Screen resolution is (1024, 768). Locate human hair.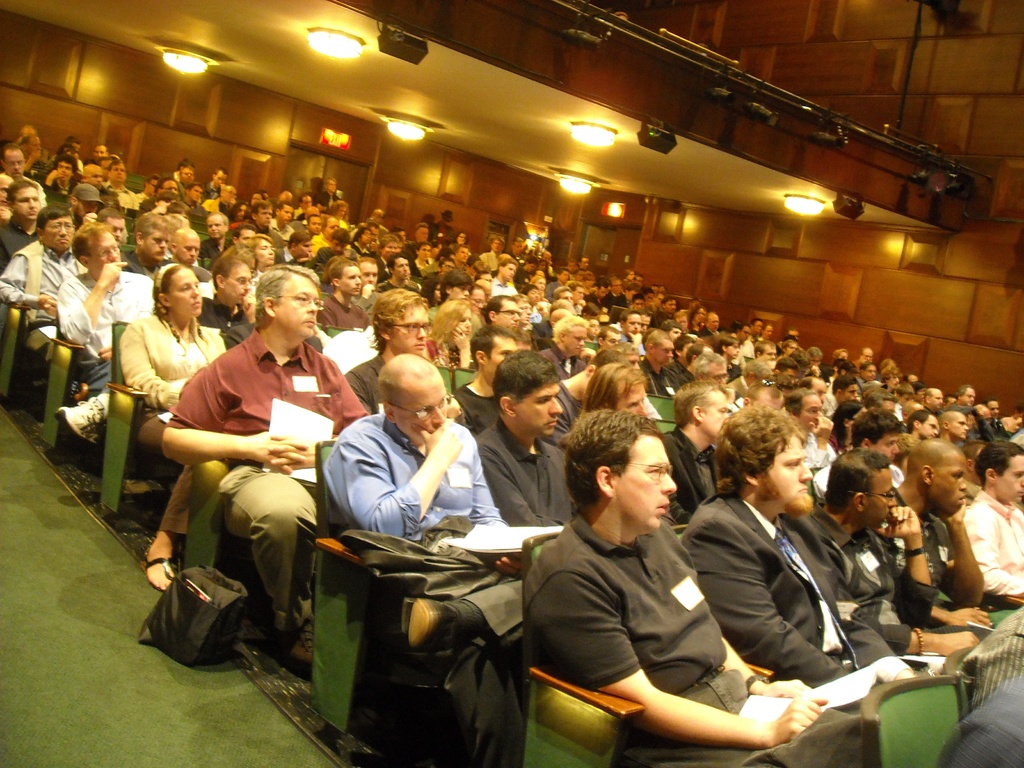
locate(714, 413, 810, 517).
